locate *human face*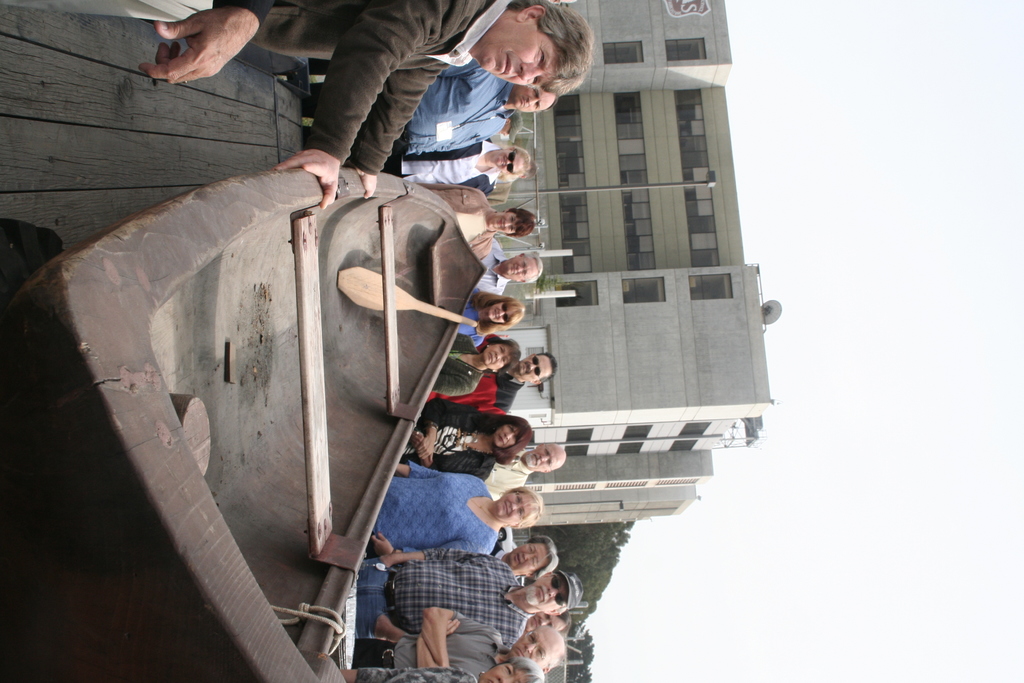
<region>494, 486, 531, 524</region>
